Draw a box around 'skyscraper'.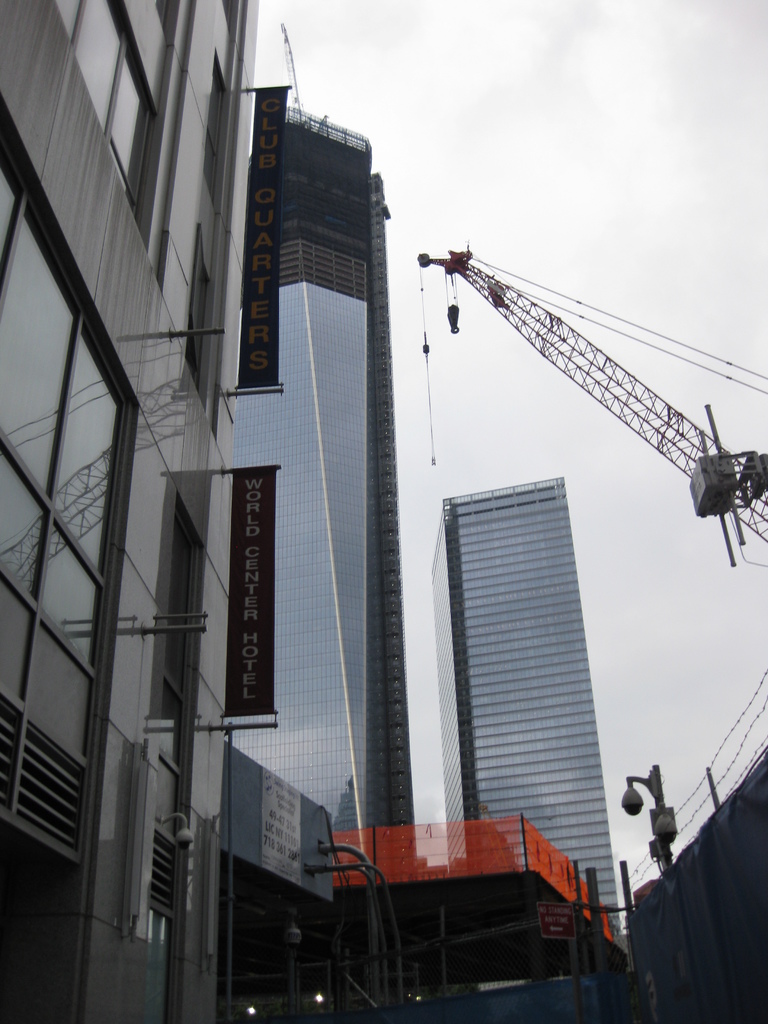
box=[417, 474, 646, 941].
